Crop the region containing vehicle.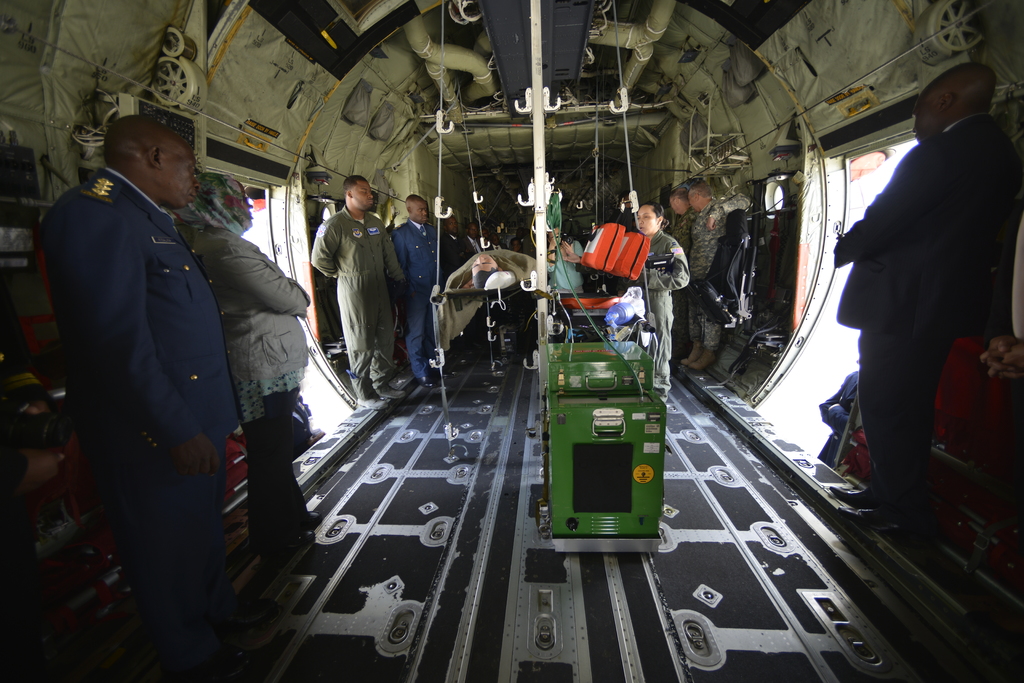
Crop region: left=0, top=0, right=1023, bottom=682.
